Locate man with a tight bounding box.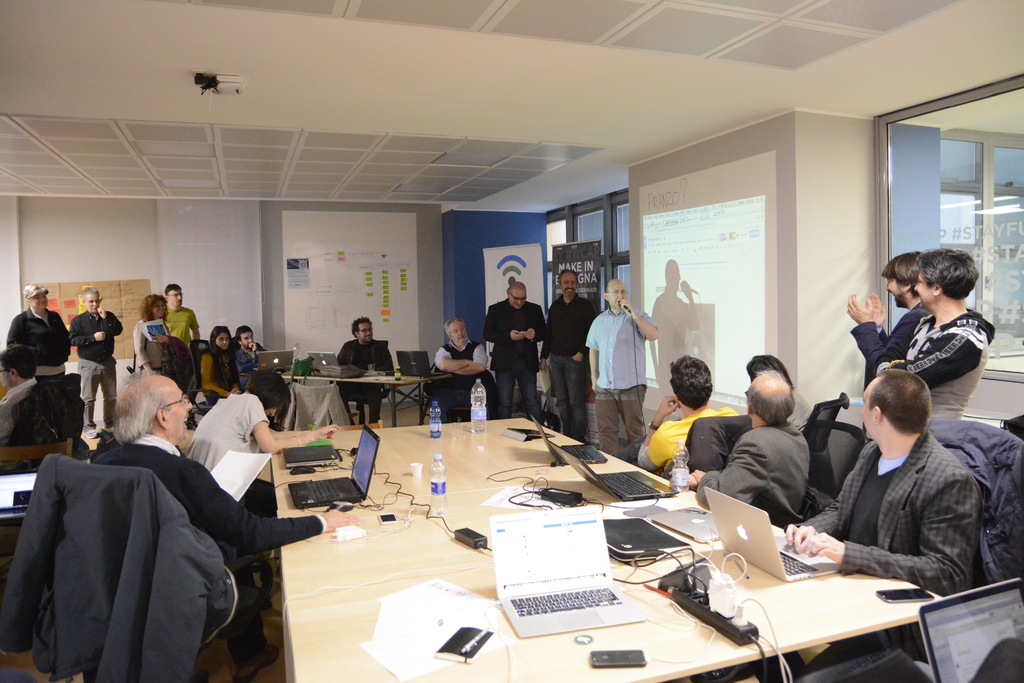
[x1=5, y1=277, x2=70, y2=392].
